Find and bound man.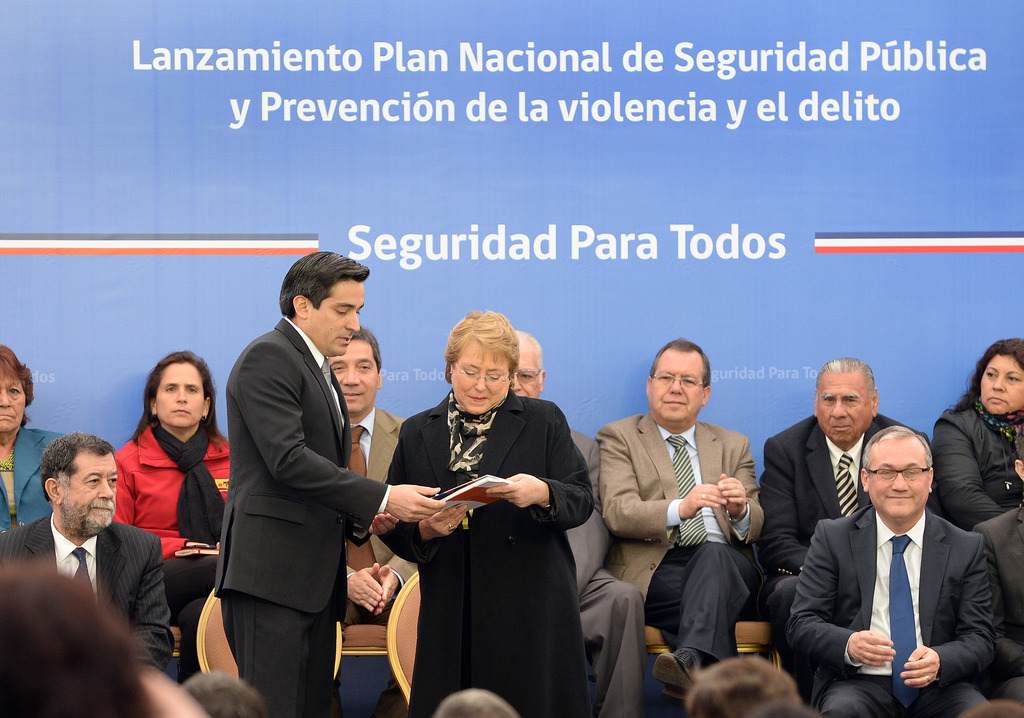
Bound: 0/419/172/701.
